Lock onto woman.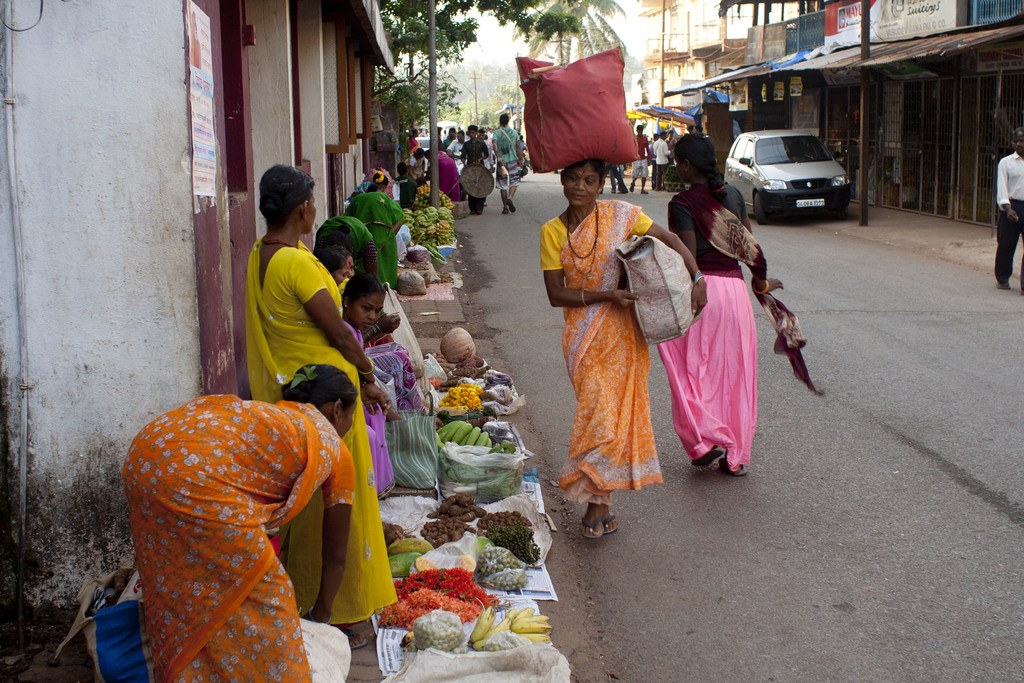
Locked: (left=664, top=135, right=767, bottom=481).
